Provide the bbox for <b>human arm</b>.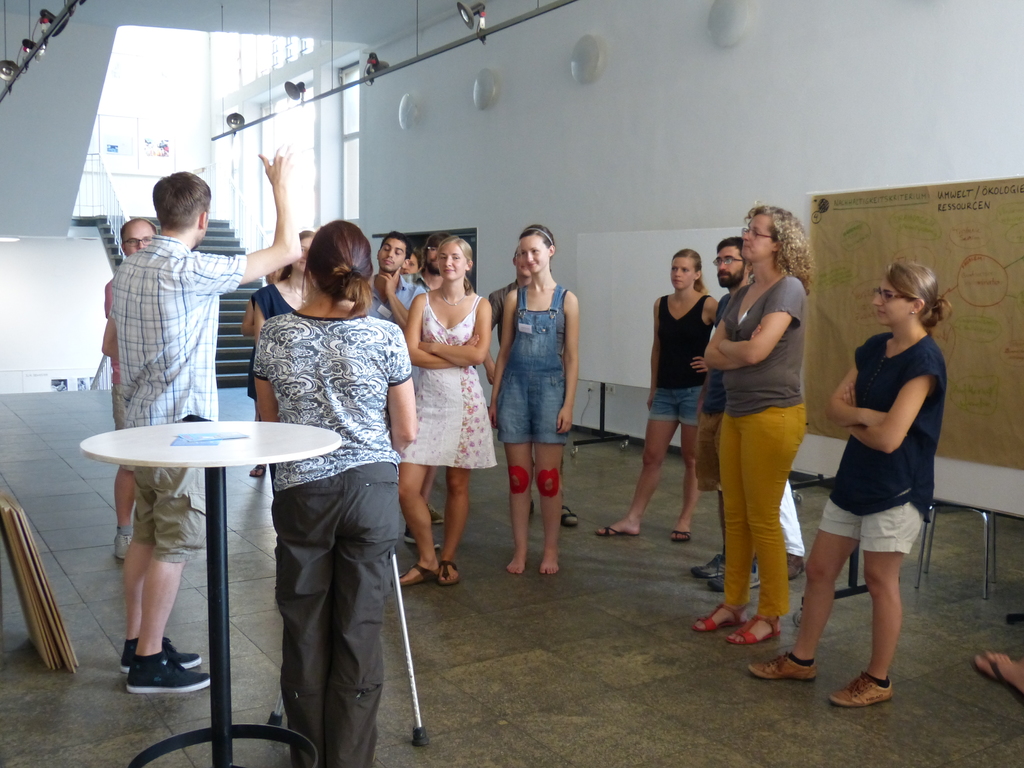
box(236, 296, 250, 337).
